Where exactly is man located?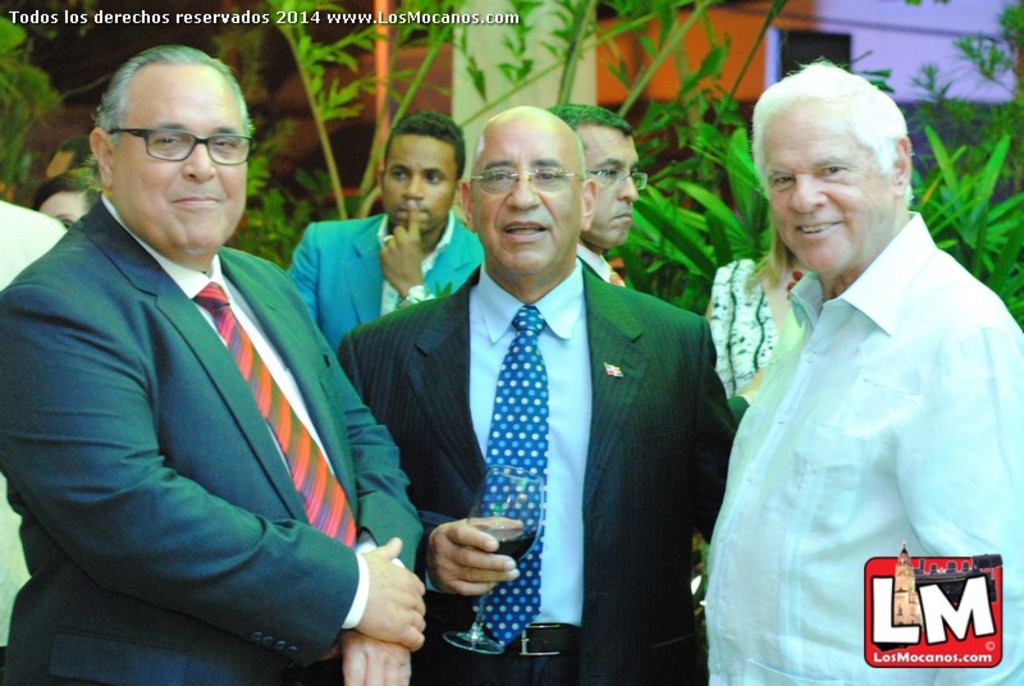
Its bounding box is <region>707, 55, 1023, 685</region>.
